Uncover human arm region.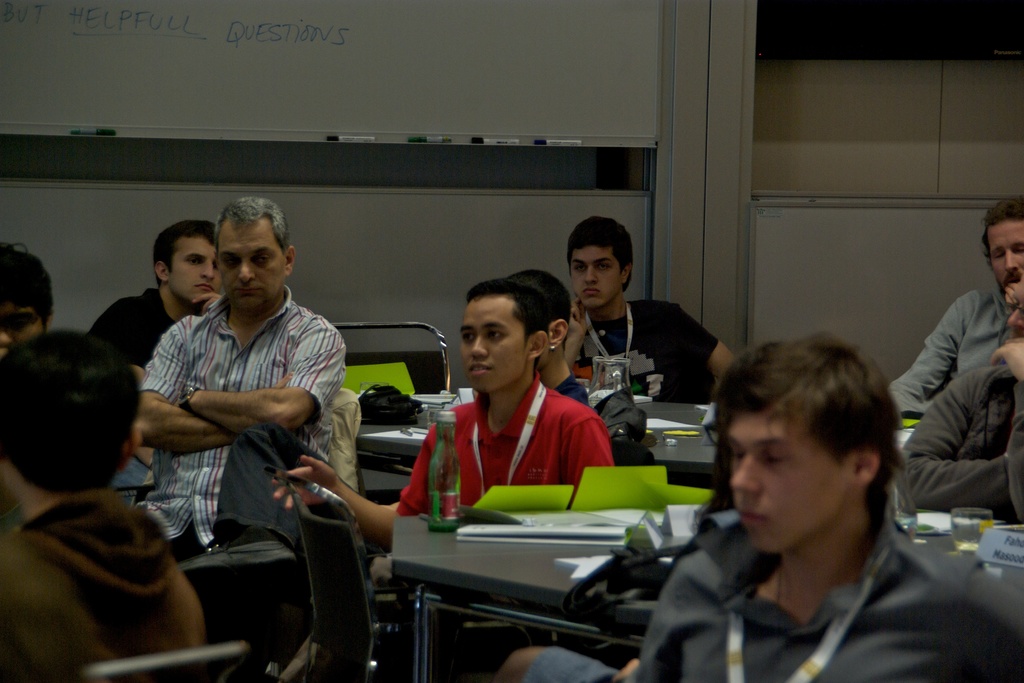
Uncovered: 561 407 614 513.
